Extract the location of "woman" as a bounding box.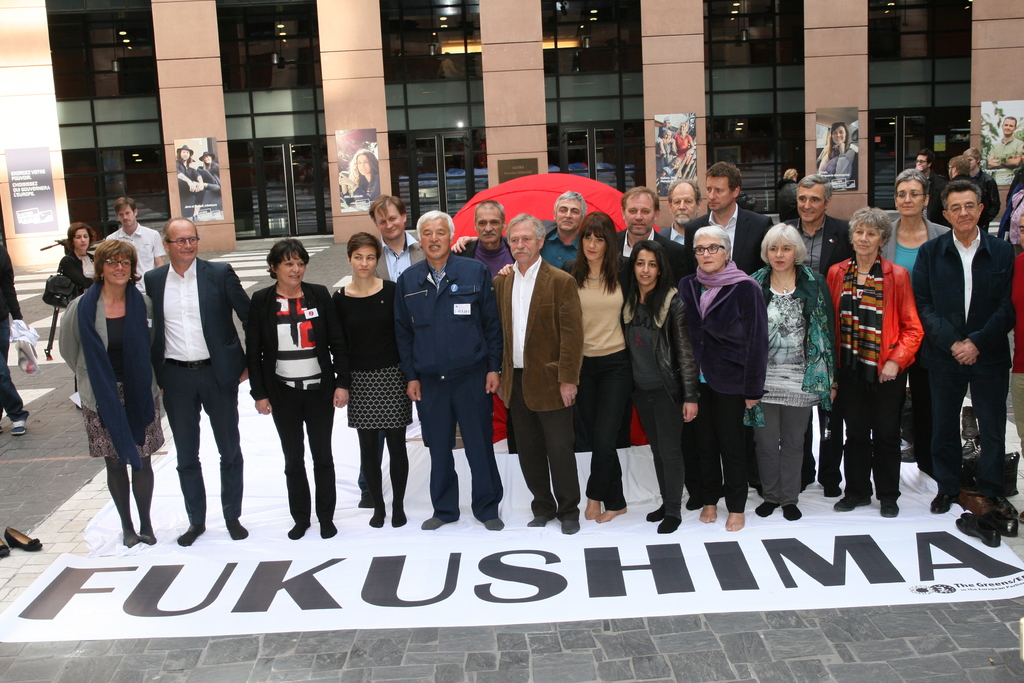
bbox(749, 222, 835, 521).
